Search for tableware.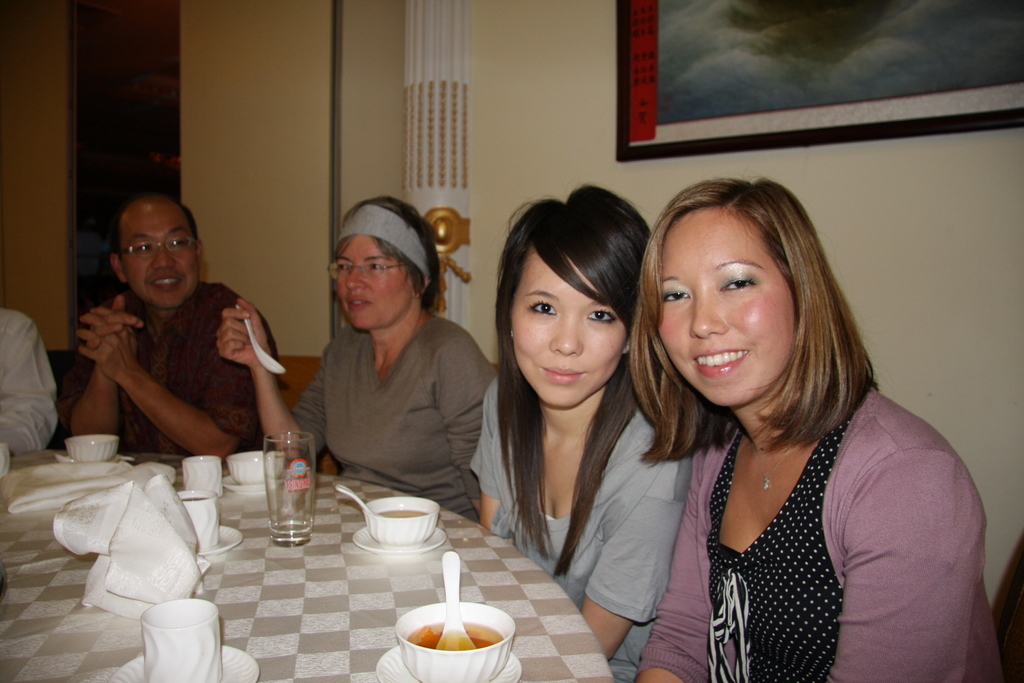
Found at [left=63, top=432, right=121, bottom=467].
